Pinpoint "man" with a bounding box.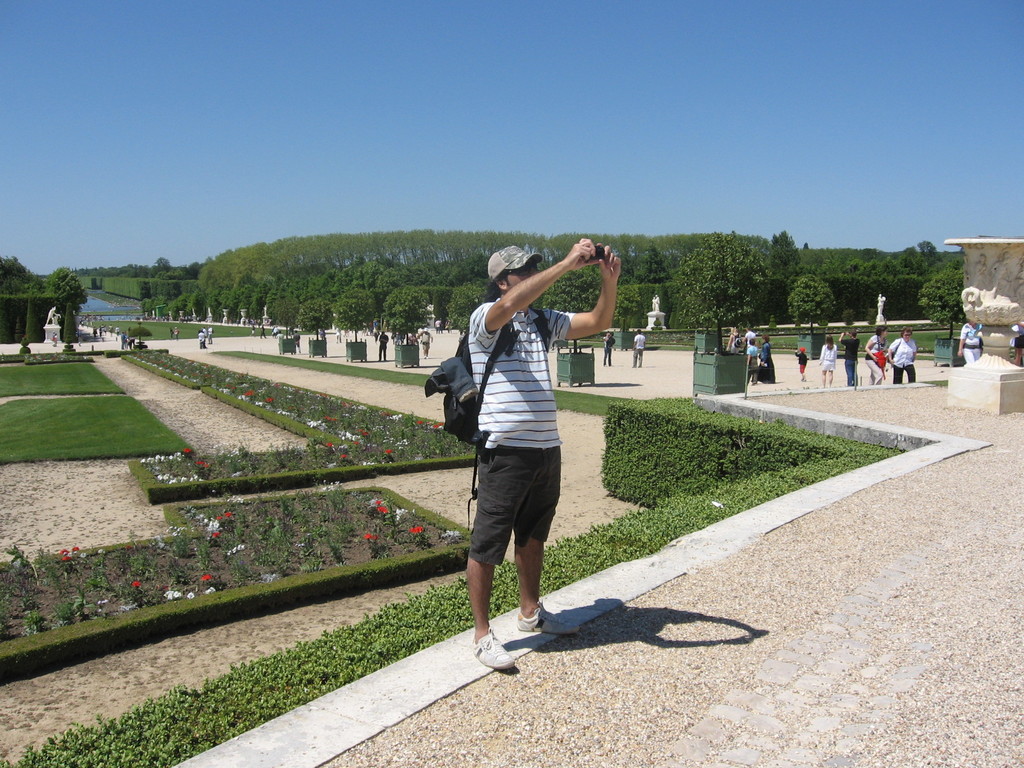
{"x1": 425, "y1": 243, "x2": 604, "y2": 673}.
